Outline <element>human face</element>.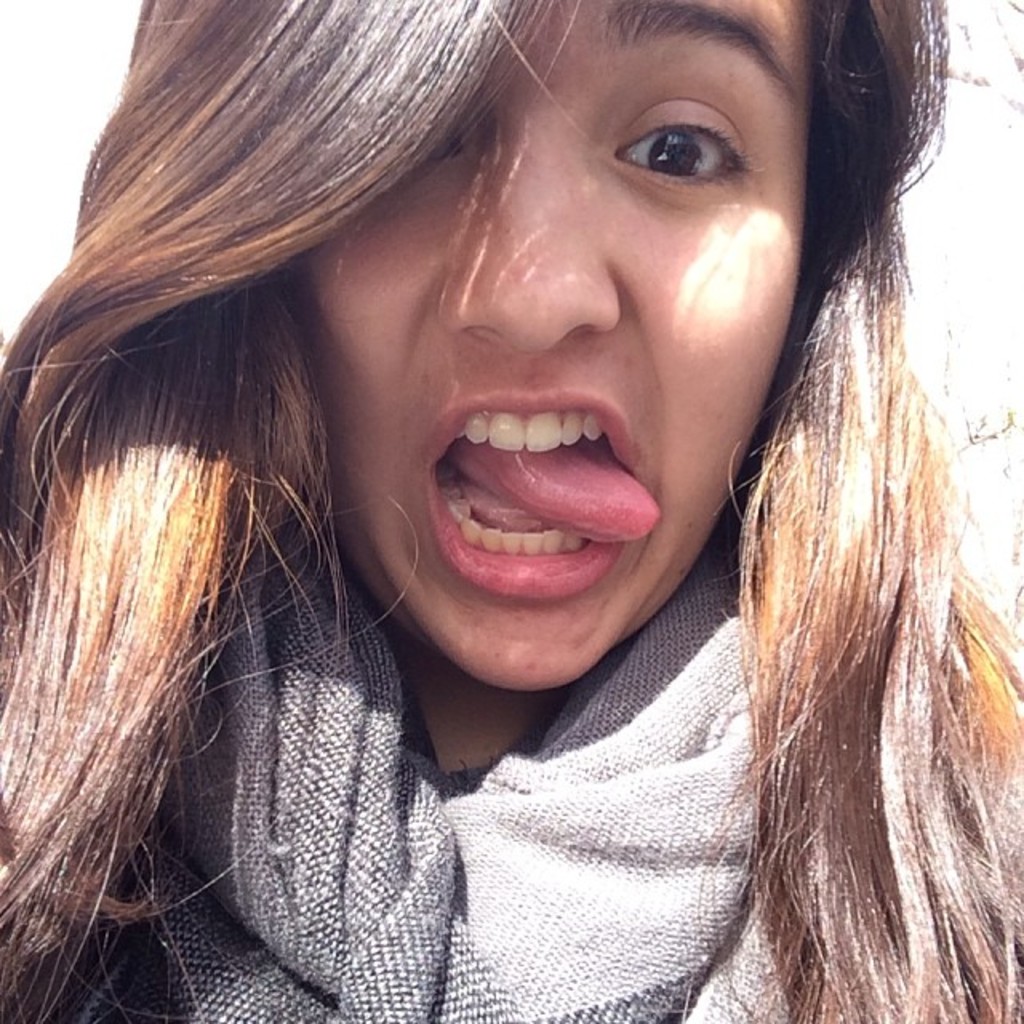
Outline: box(294, 0, 806, 686).
